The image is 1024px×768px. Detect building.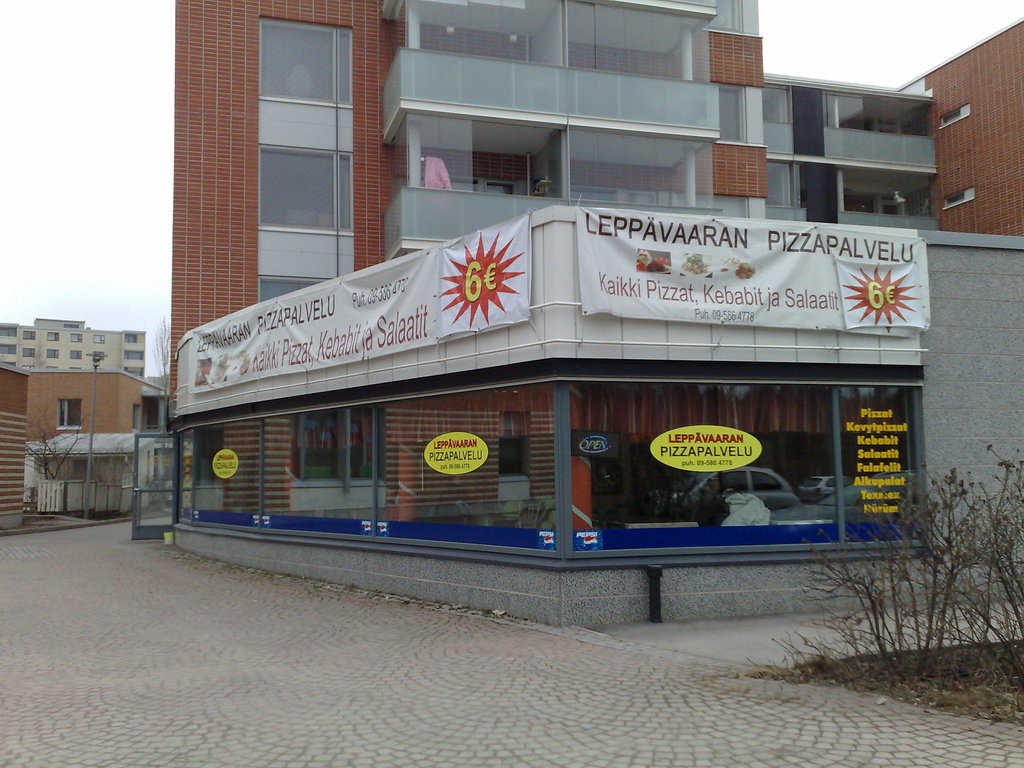
Detection: [x1=0, y1=316, x2=149, y2=379].
